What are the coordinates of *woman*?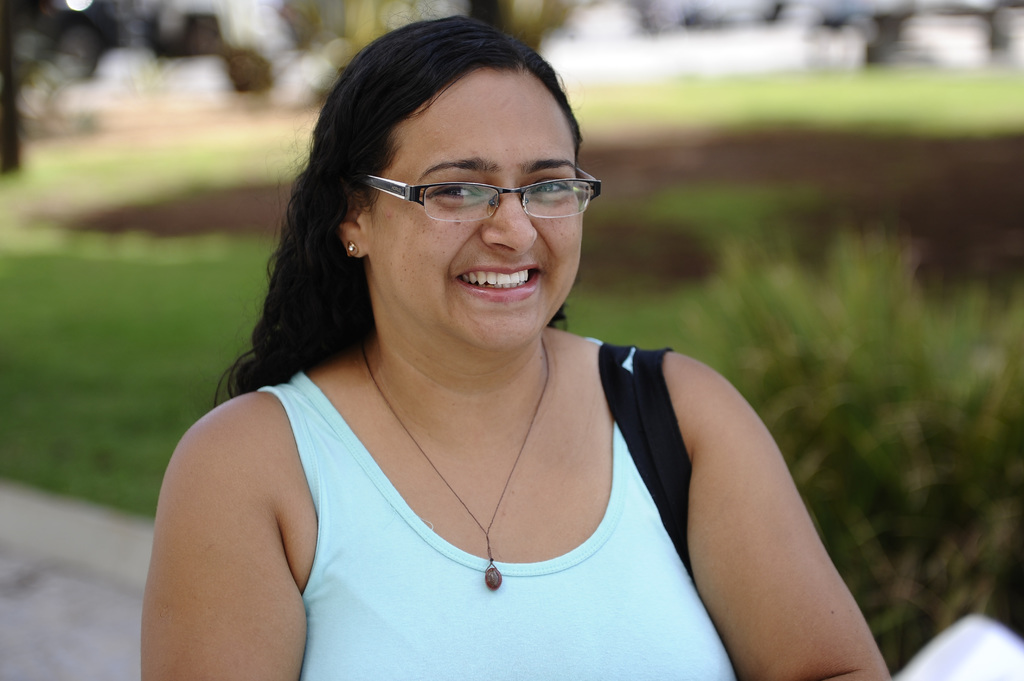
(left=140, top=15, right=895, bottom=680).
